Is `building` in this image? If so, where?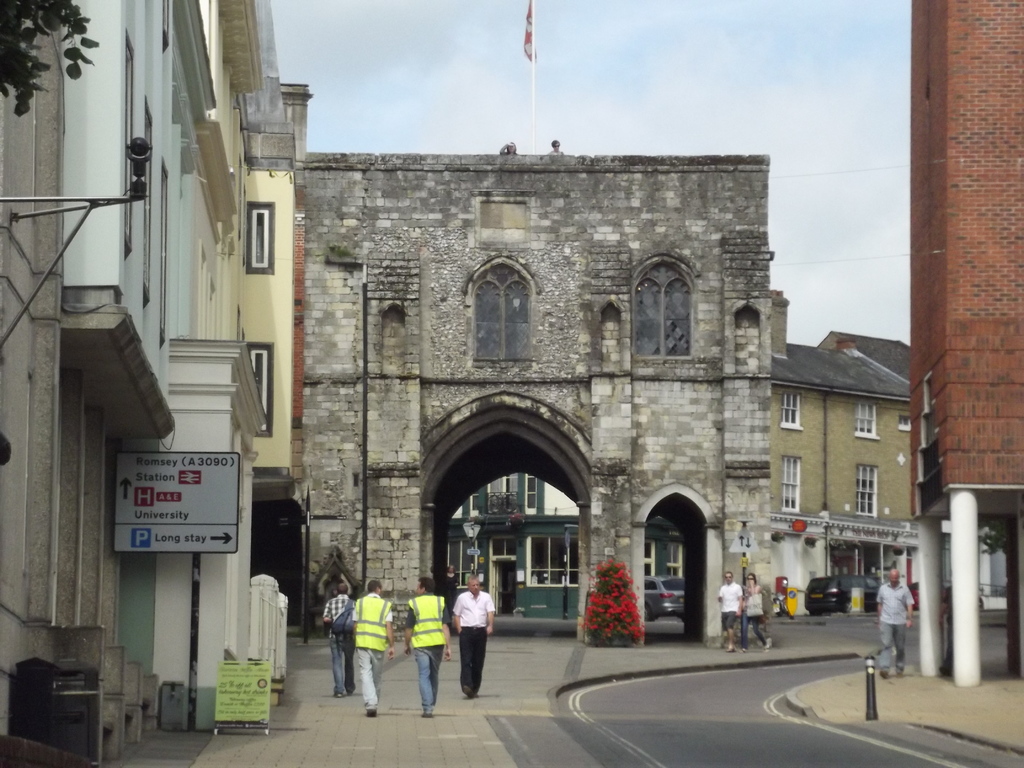
Yes, at <region>445, 476, 688, 620</region>.
